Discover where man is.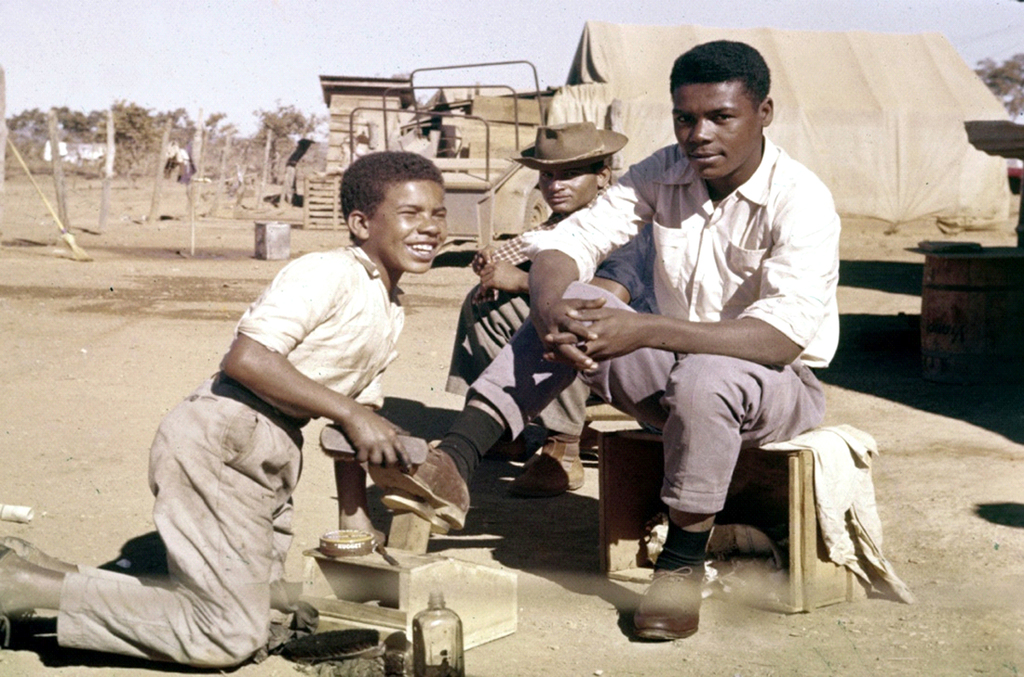
Discovered at Rect(449, 115, 677, 502).
